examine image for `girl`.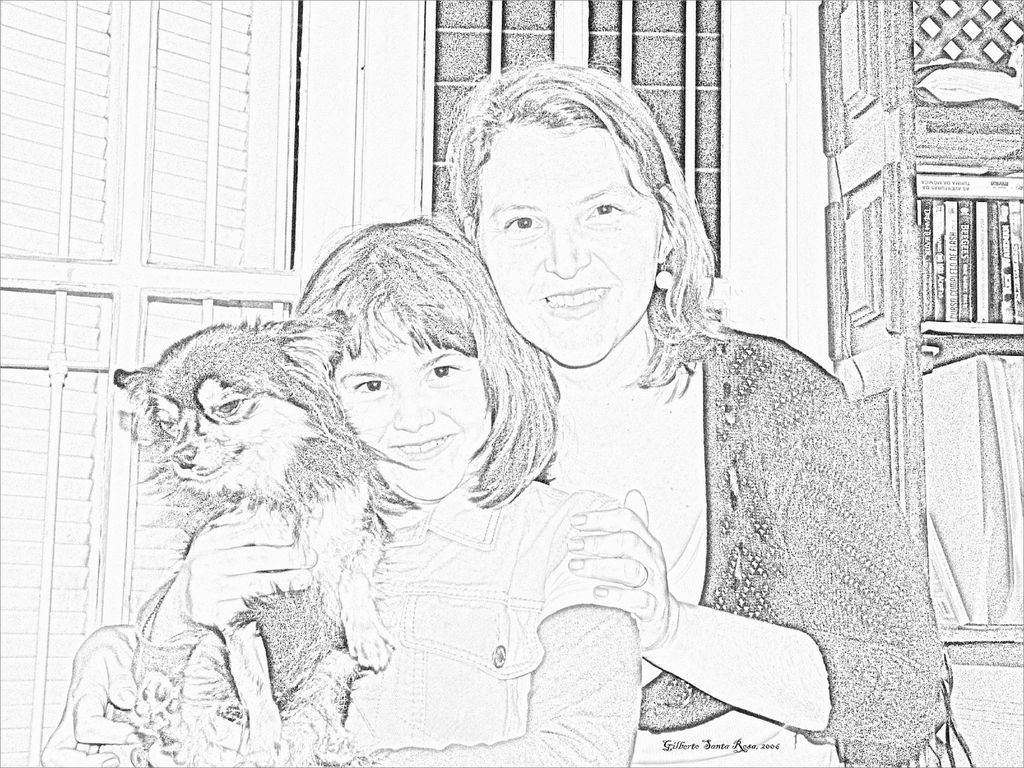
Examination result: x1=36, y1=217, x2=645, y2=767.
